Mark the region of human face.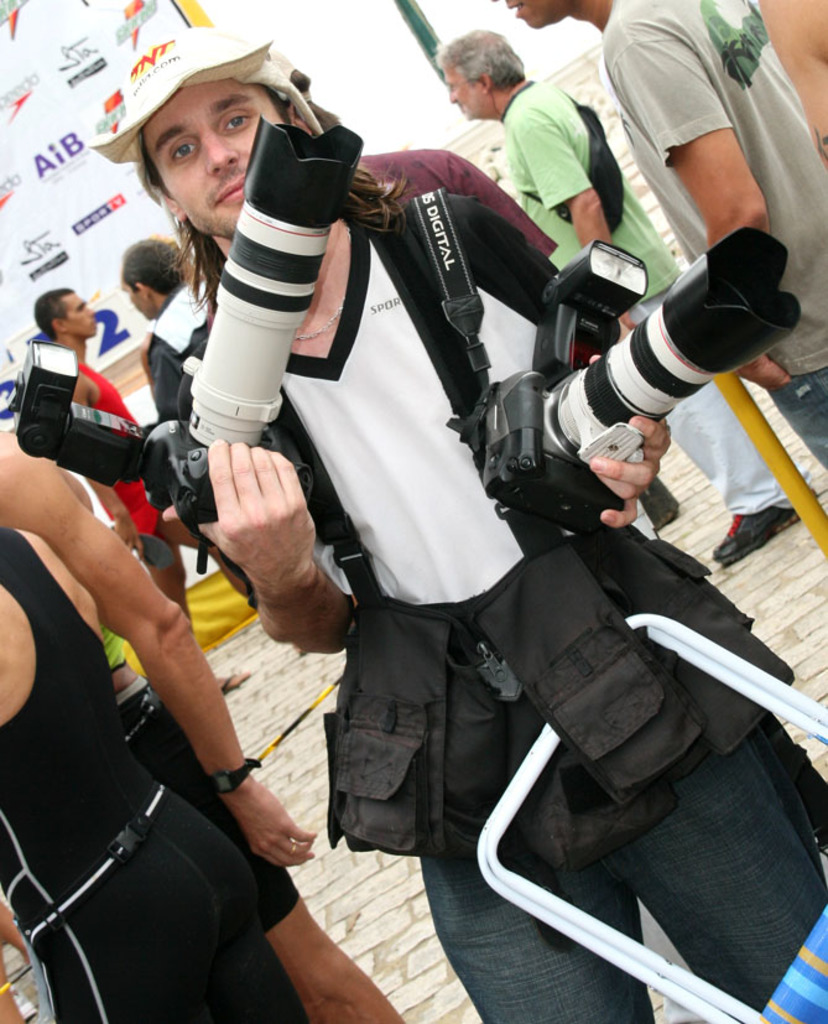
Region: locate(67, 290, 103, 336).
